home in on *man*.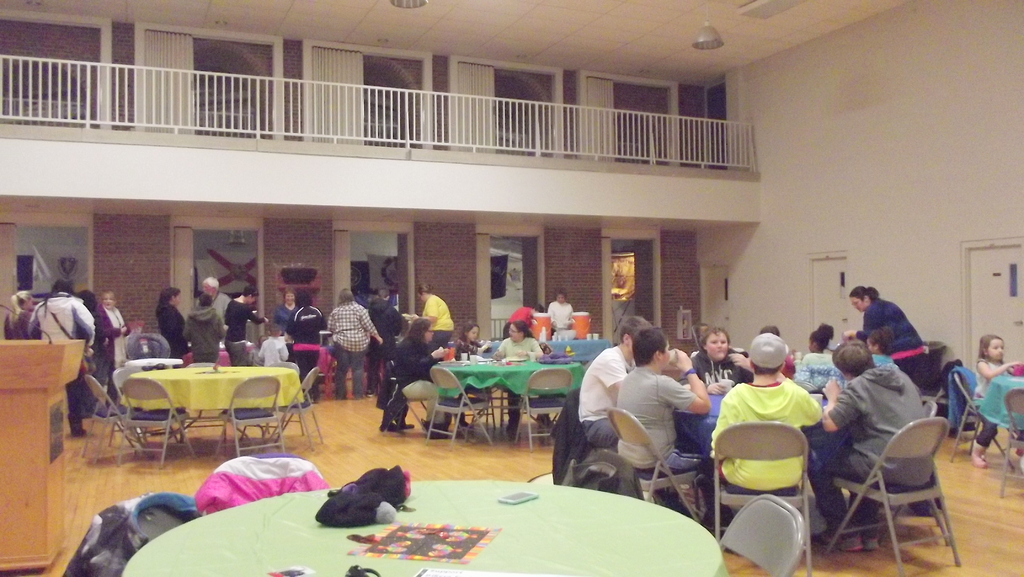
Homed in at rect(271, 292, 298, 345).
